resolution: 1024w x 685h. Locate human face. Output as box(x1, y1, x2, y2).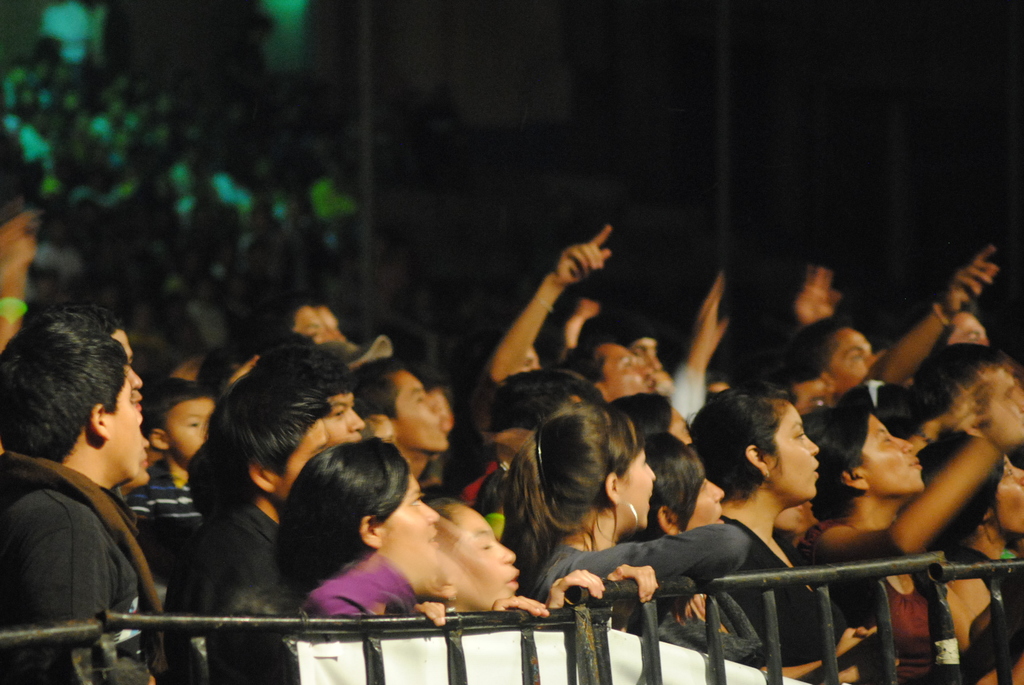
box(768, 403, 818, 496).
